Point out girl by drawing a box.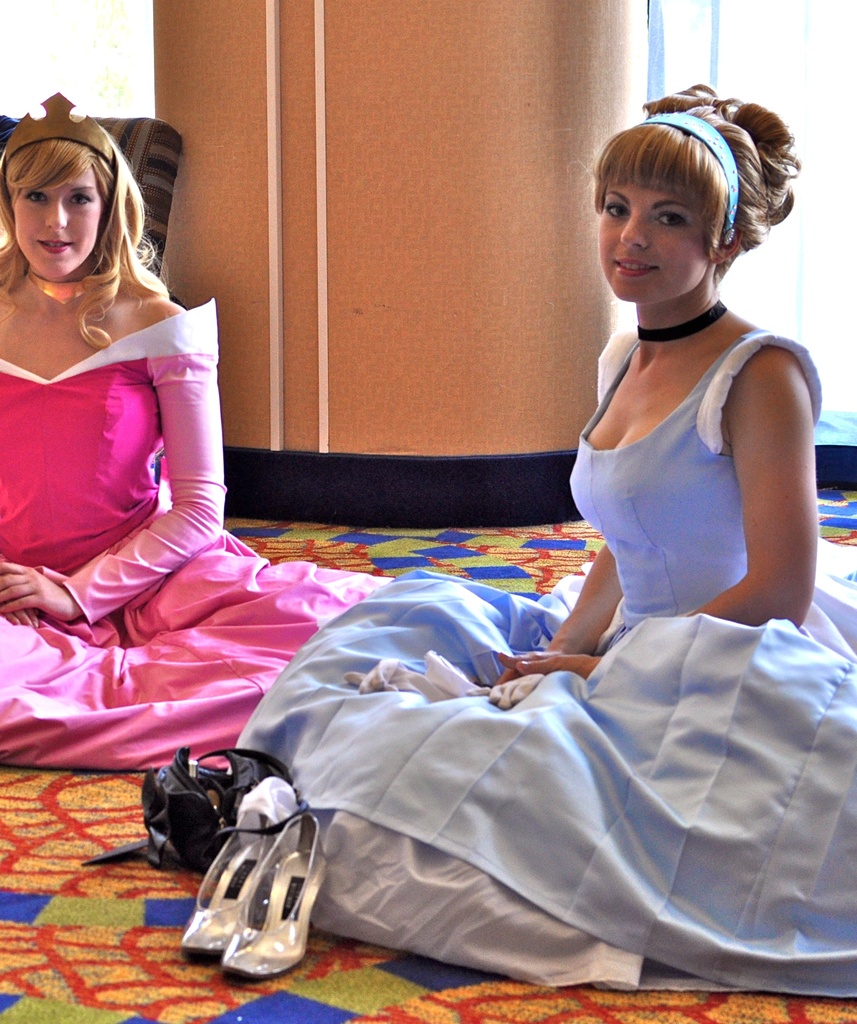
238/80/856/1004.
